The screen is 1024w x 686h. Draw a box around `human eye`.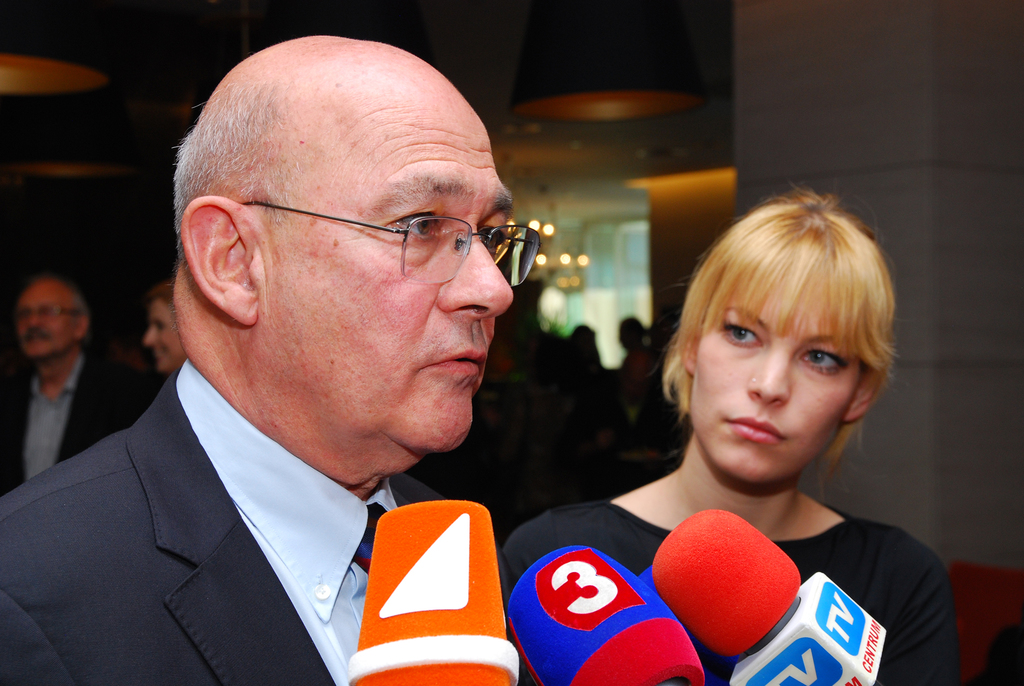
719/311/762/351.
